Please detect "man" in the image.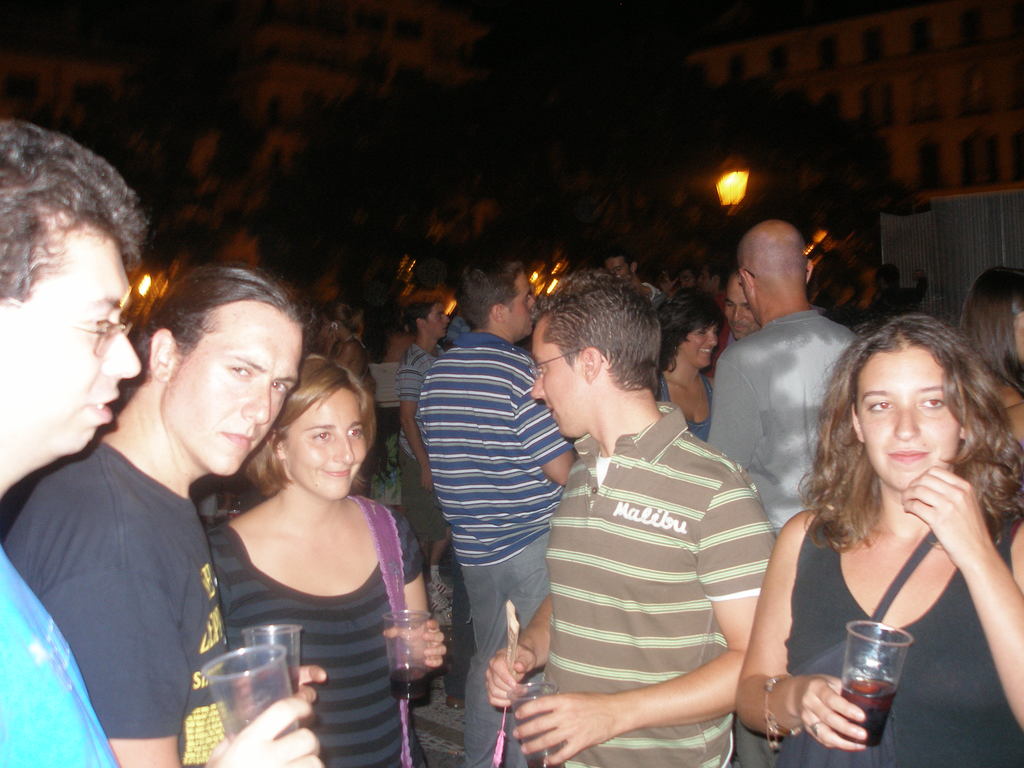
(x1=479, y1=272, x2=779, y2=767).
